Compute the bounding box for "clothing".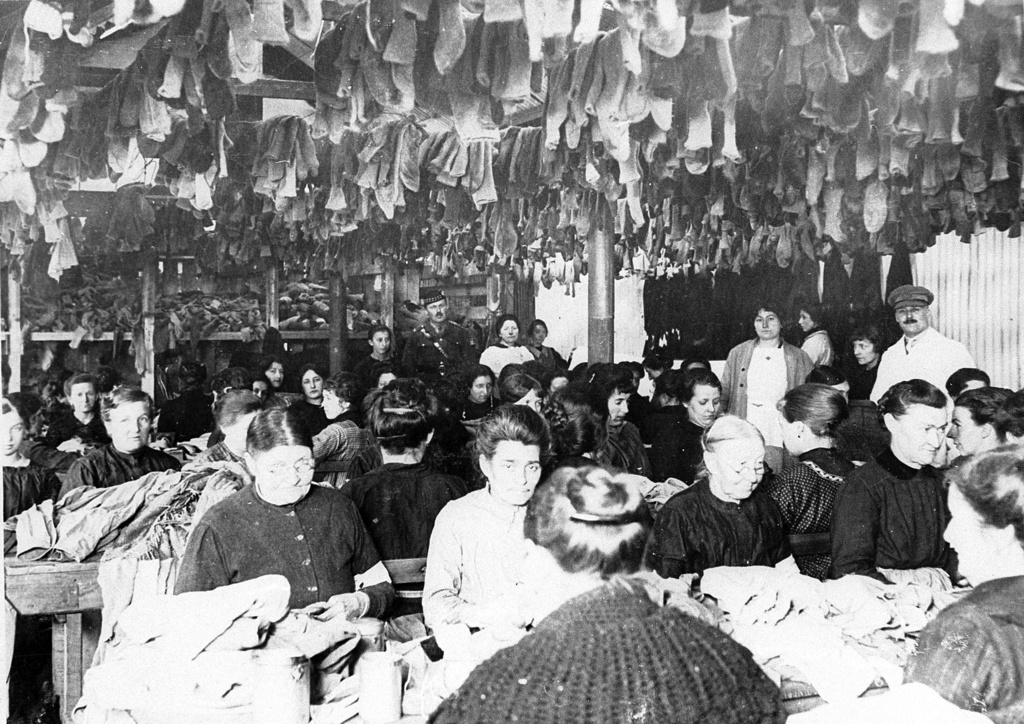
309:413:363:468.
